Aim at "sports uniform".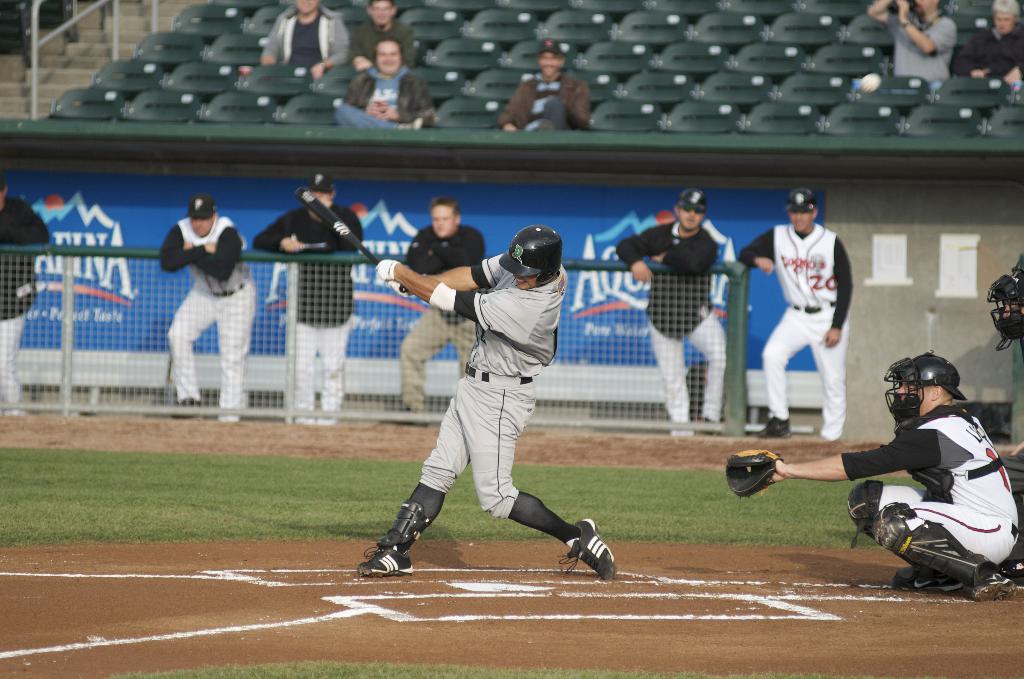
Aimed at detection(740, 224, 856, 441).
